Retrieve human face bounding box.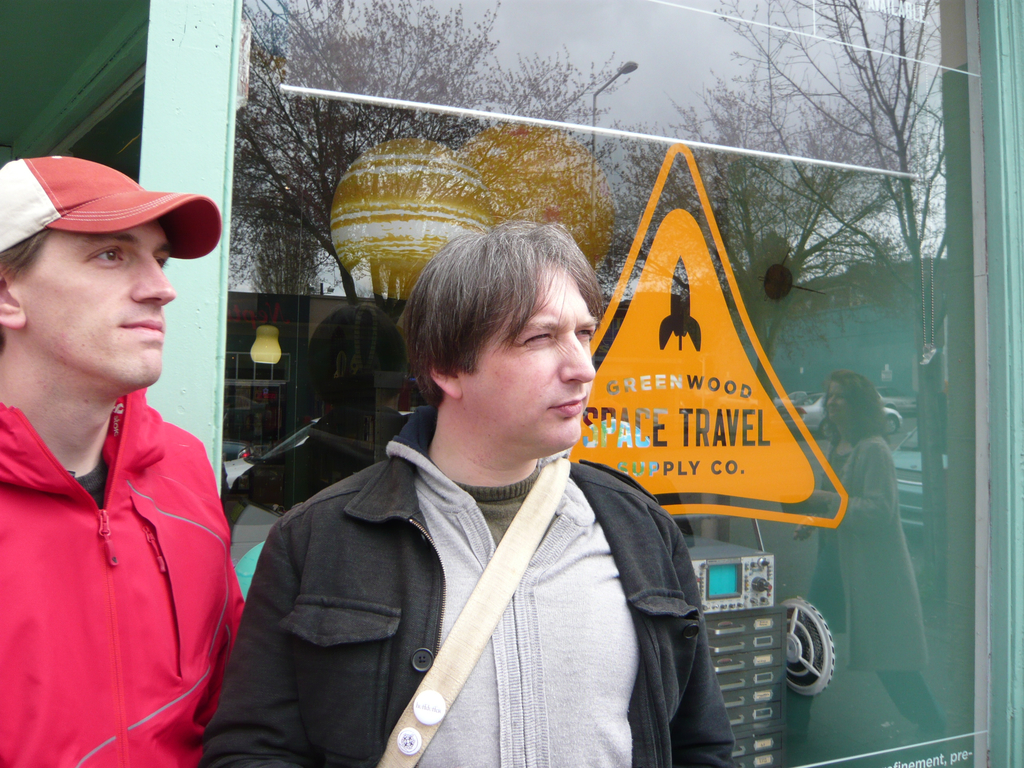
Bounding box: select_region(17, 218, 174, 383).
